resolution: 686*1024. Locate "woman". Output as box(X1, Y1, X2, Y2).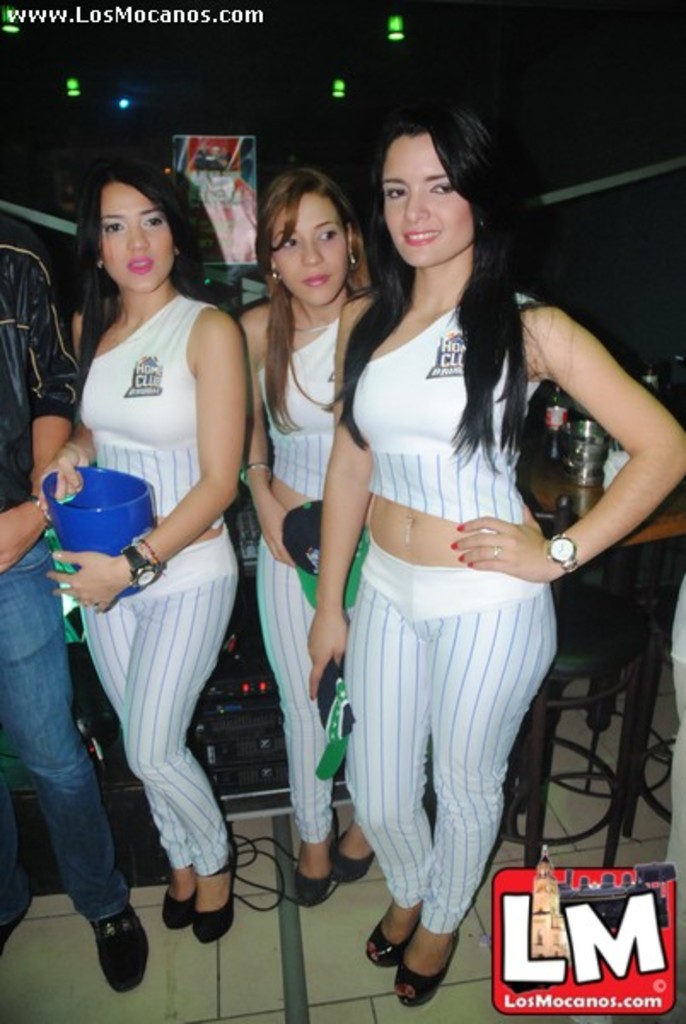
box(256, 148, 398, 945).
